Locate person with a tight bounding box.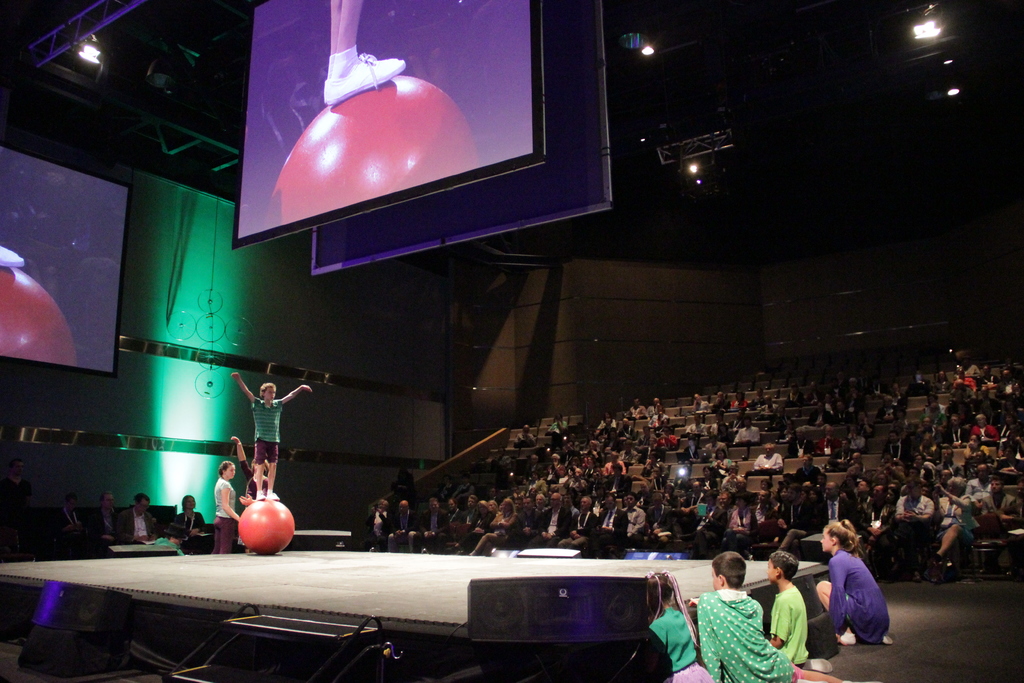
(left=0, top=245, right=29, bottom=270).
